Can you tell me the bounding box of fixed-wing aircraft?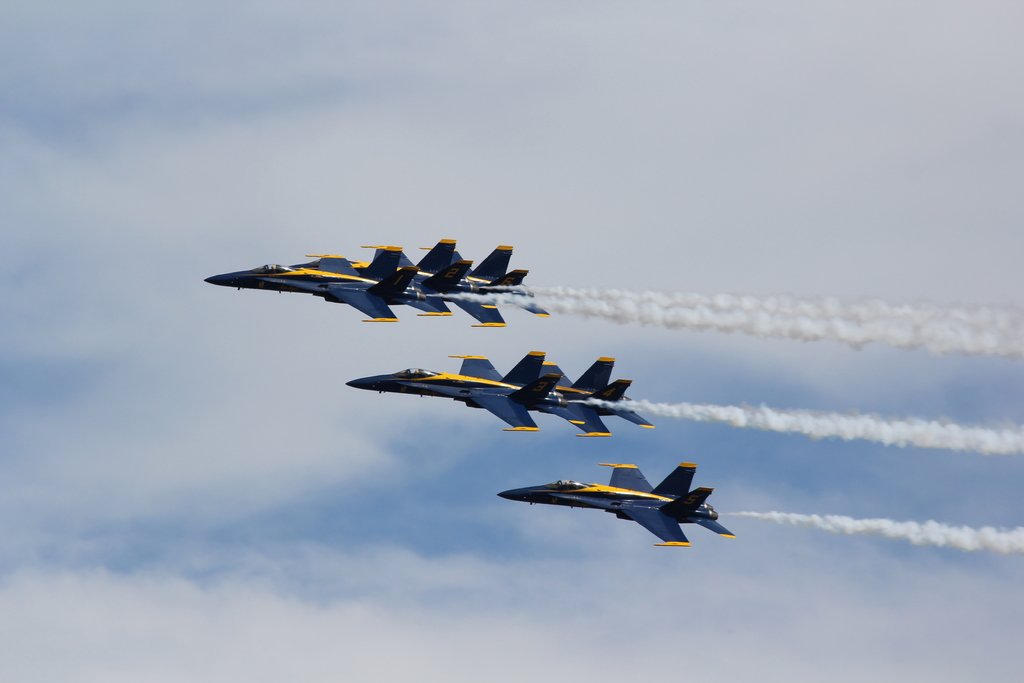
x1=534, y1=354, x2=661, y2=436.
